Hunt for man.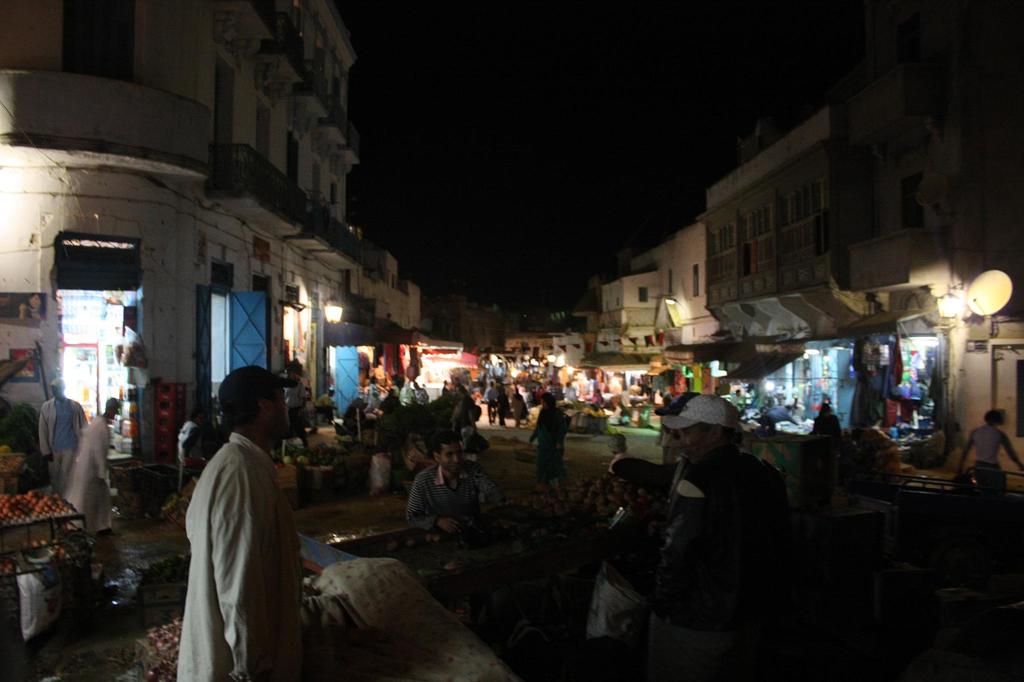
Hunted down at box=[278, 366, 315, 450].
